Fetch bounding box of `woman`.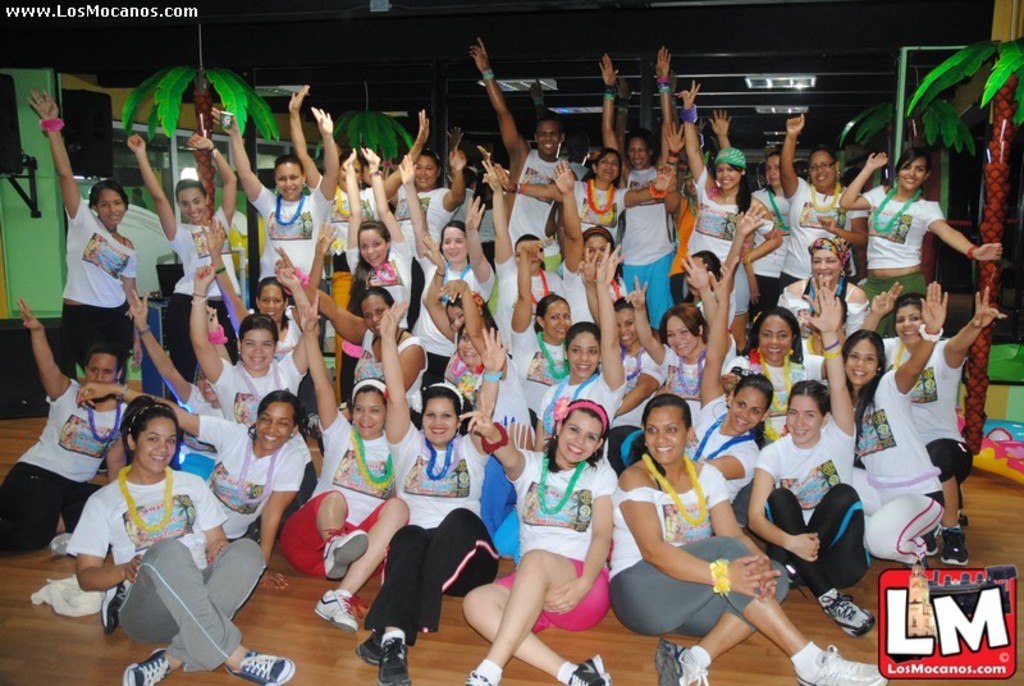
Bbox: bbox(68, 383, 316, 594).
